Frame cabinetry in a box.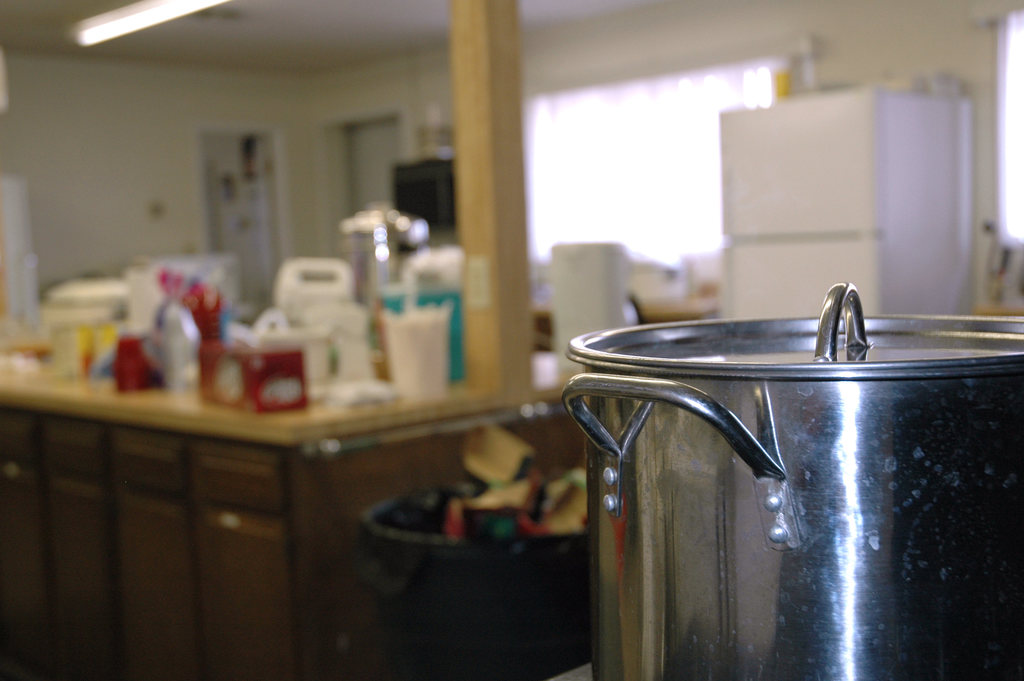
0, 383, 59, 680.
